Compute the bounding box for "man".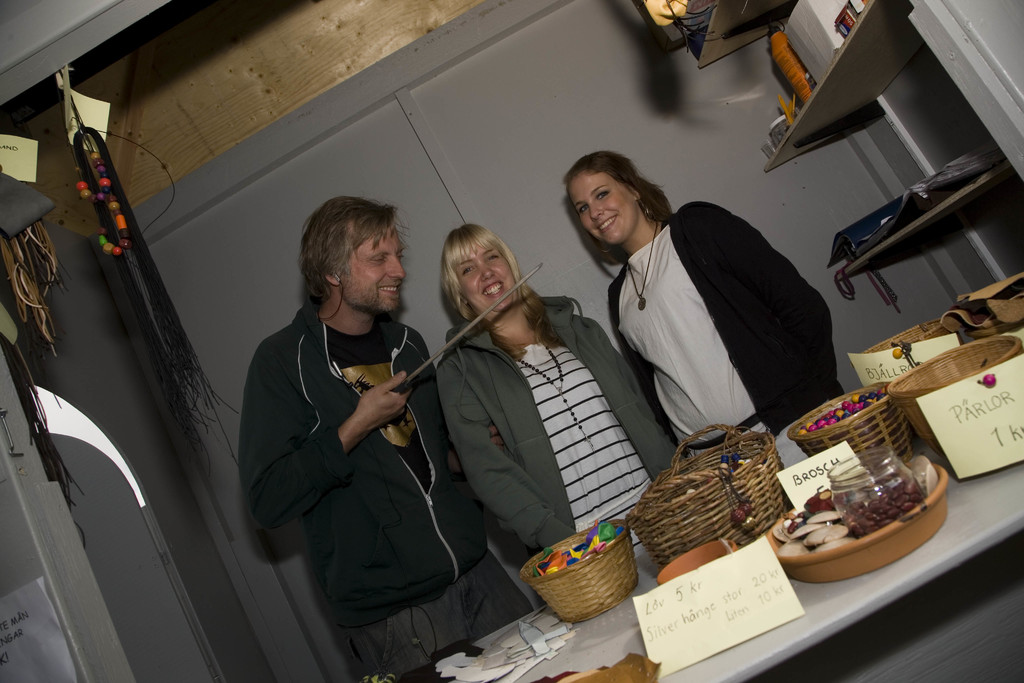
bbox(245, 185, 506, 662).
